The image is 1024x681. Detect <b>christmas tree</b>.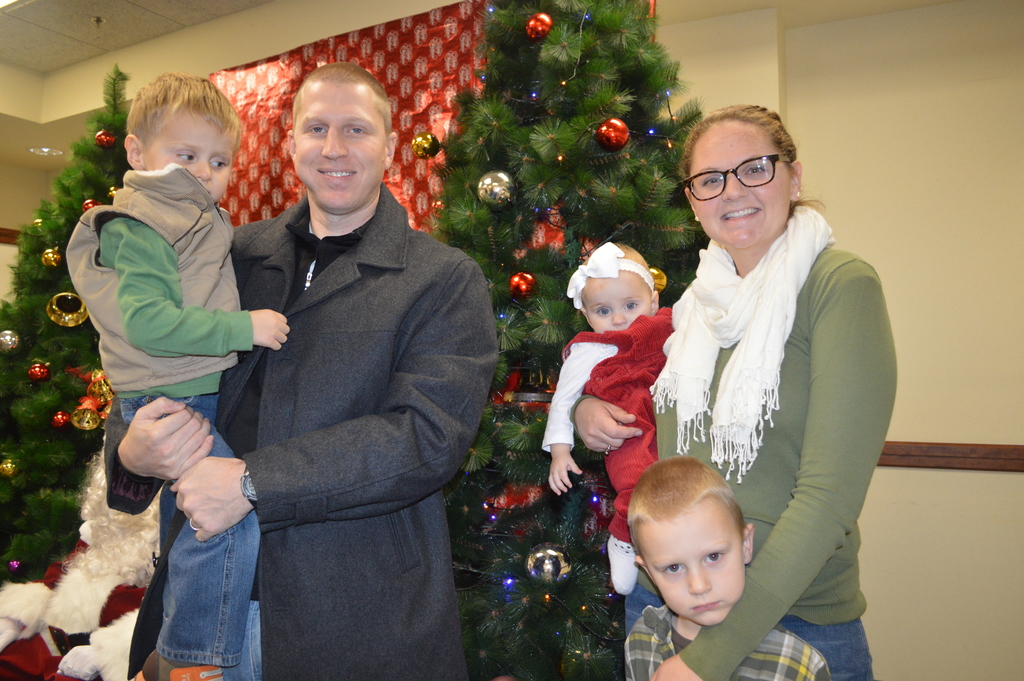
Detection: pyautogui.locateOnScreen(0, 57, 138, 590).
